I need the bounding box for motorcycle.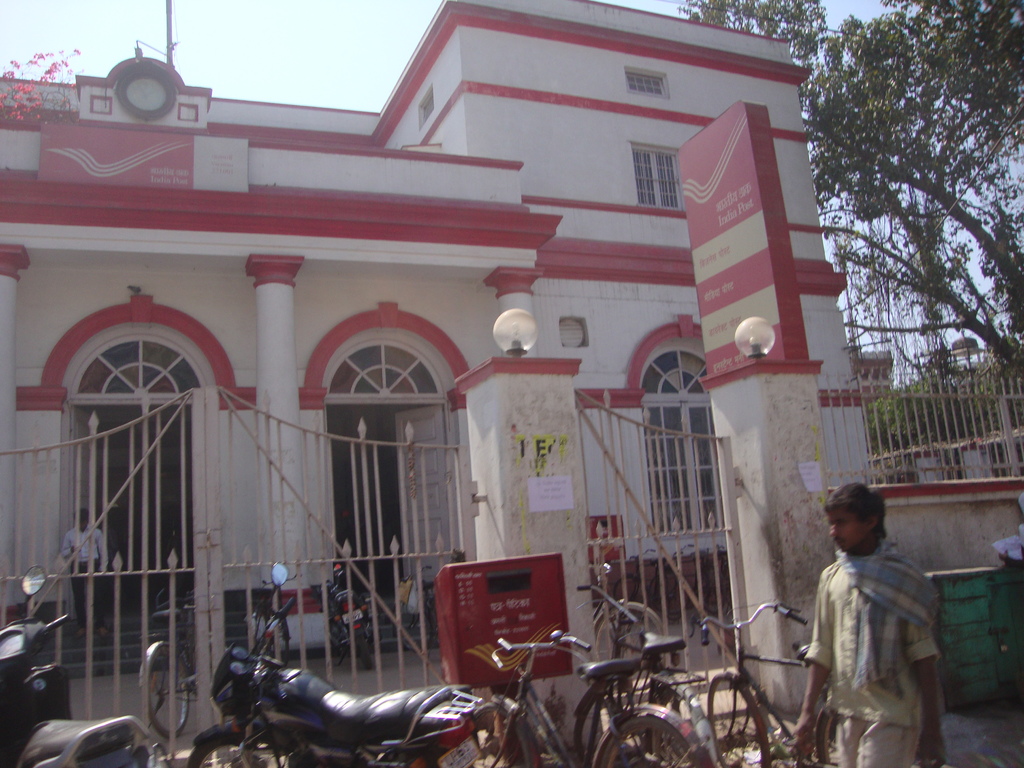
Here it is: l=187, t=561, r=485, b=767.
